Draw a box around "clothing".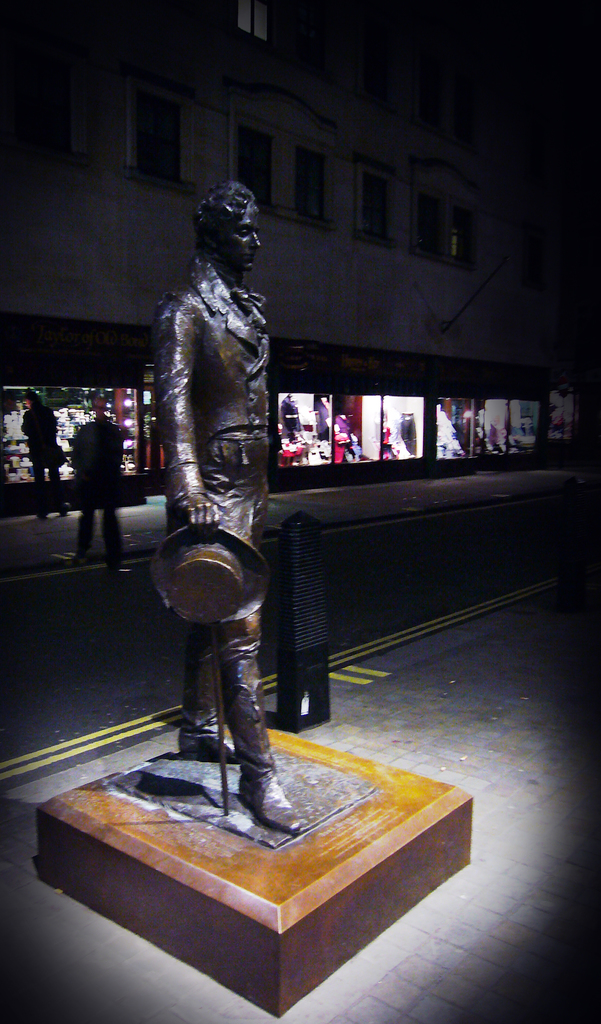
<region>67, 408, 138, 568</region>.
